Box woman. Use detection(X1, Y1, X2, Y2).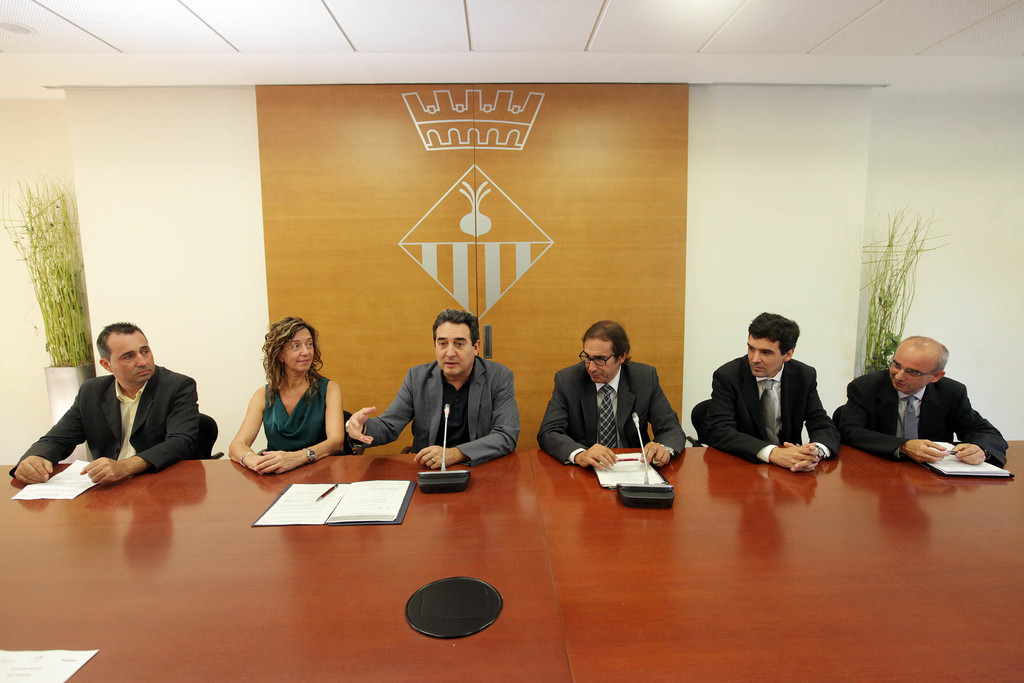
detection(225, 316, 345, 475).
